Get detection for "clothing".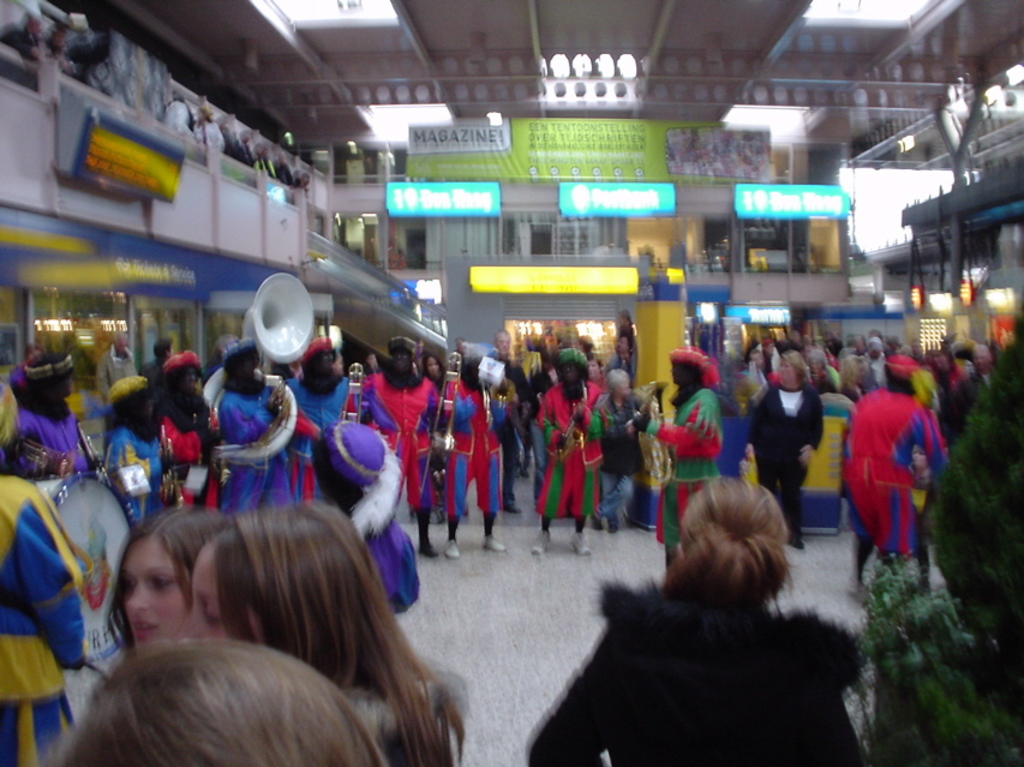
Detection: <region>364, 368, 442, 507</region>.
